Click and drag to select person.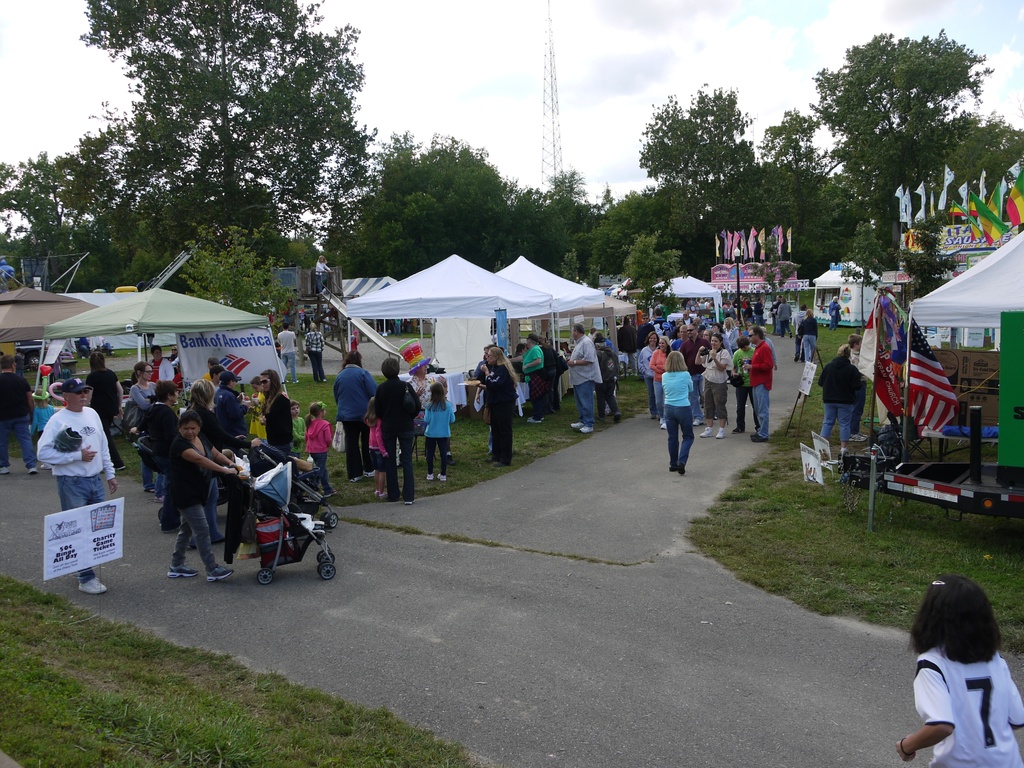
Selection: {"left": 636, "top": 330, "right": 657, "bottom": 420}.
